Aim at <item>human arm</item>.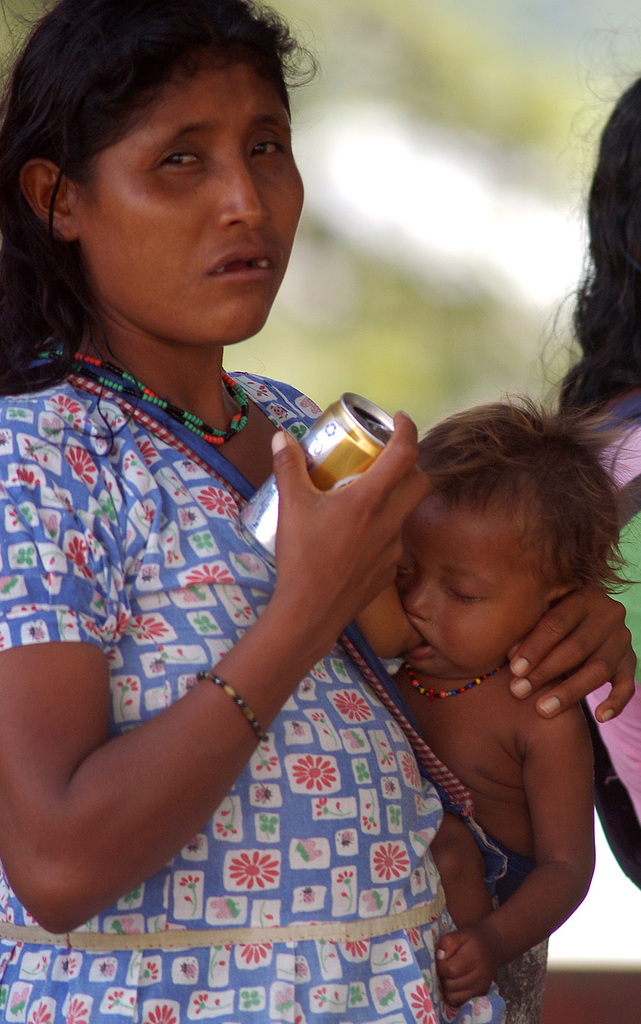
Aimed at [x1=0, y1=374, x2=446, y2=956].
